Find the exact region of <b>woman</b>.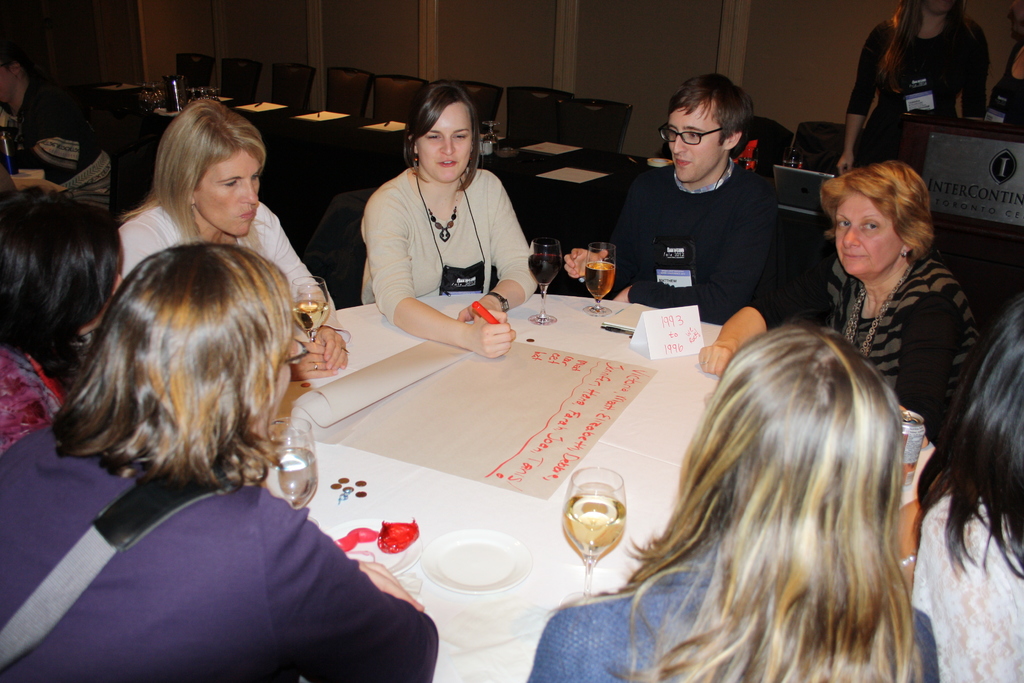
Exact region: 0, 188, 133, 453.
